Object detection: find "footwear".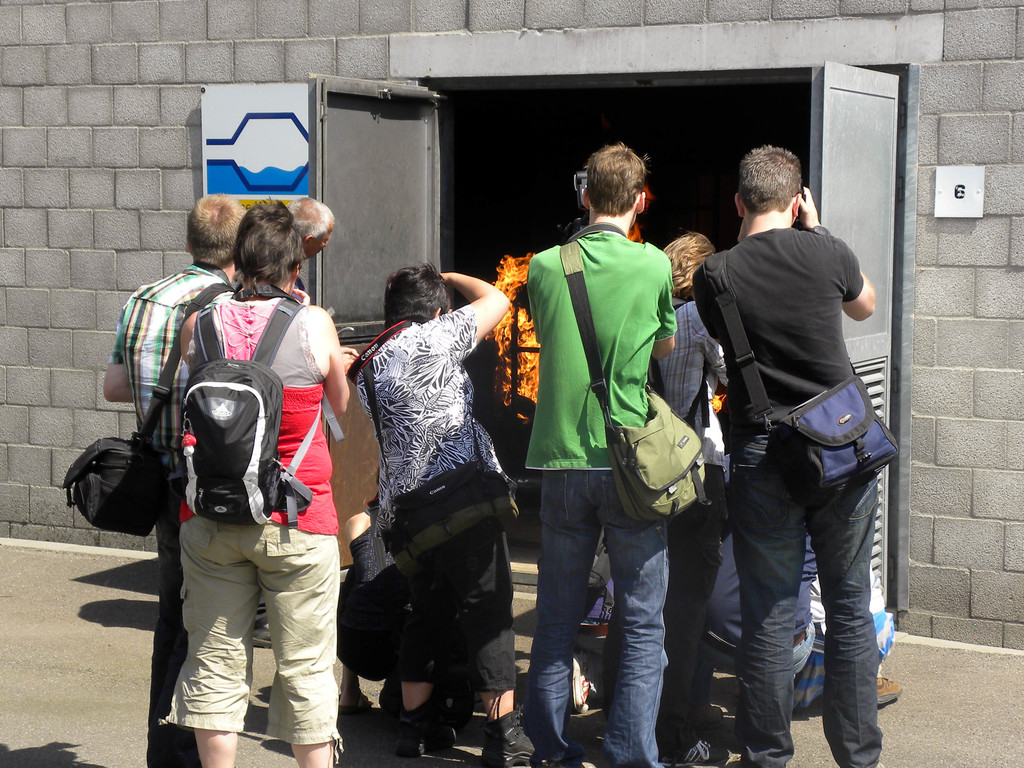
bbox=[337, 698, 374, 715].
